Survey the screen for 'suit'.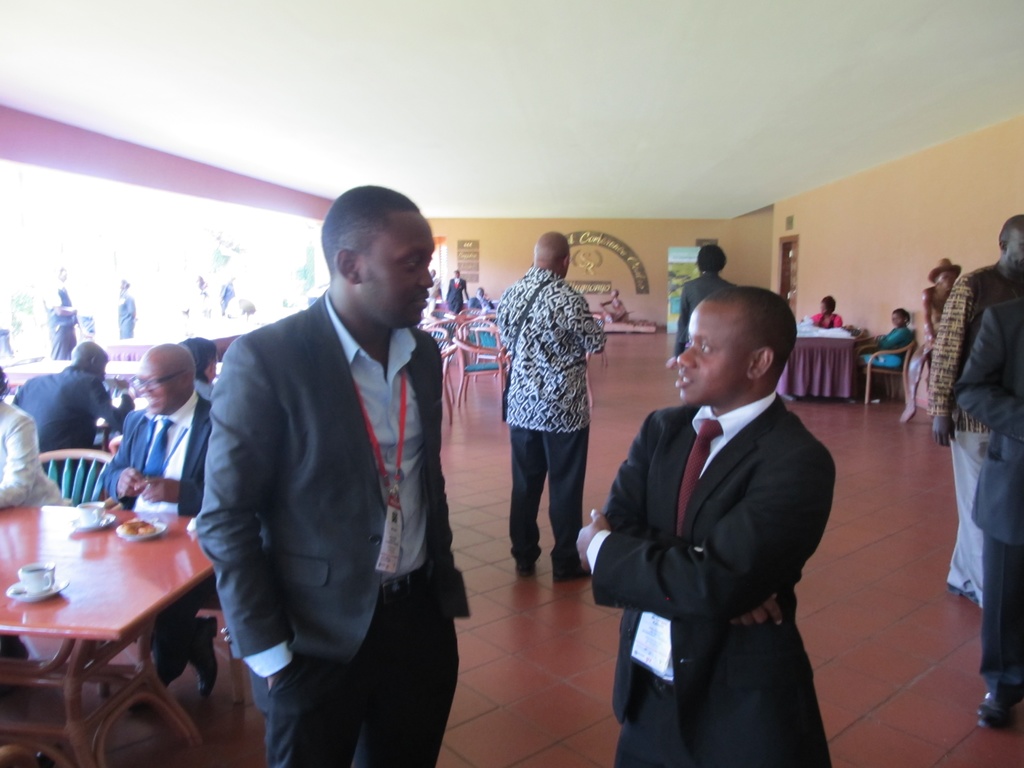
Survey found: <bbox>584, 387, 836, 767</bbox>.
